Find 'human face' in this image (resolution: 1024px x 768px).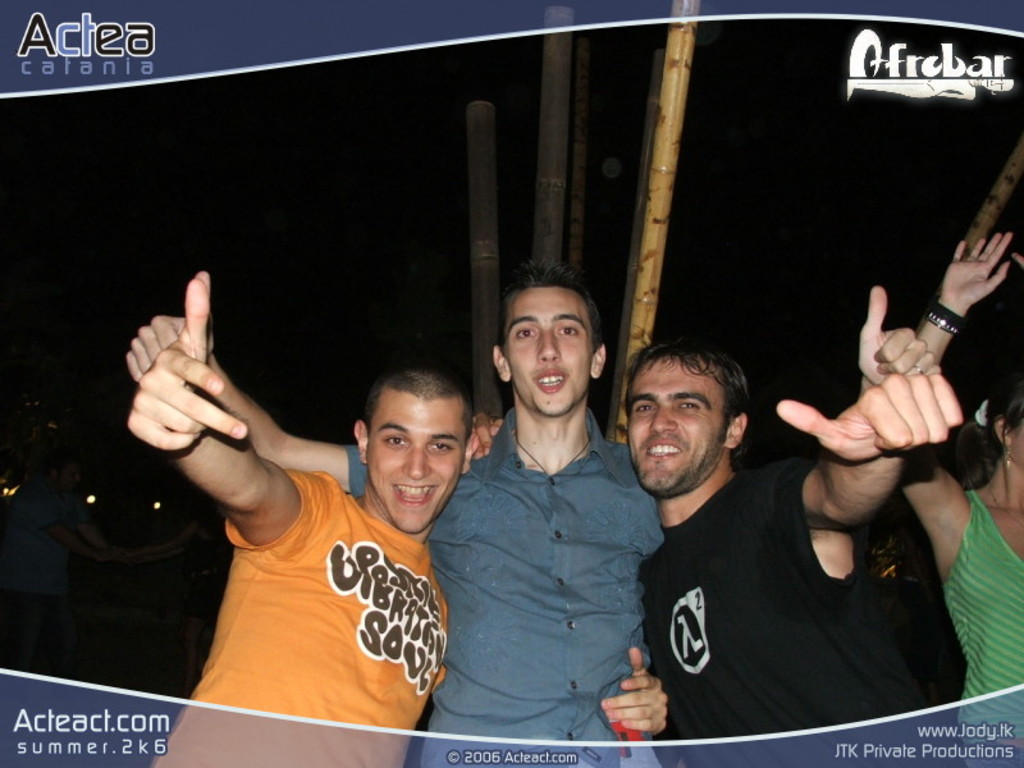
(x1=500, y1=285, x2=593, y2=416).
